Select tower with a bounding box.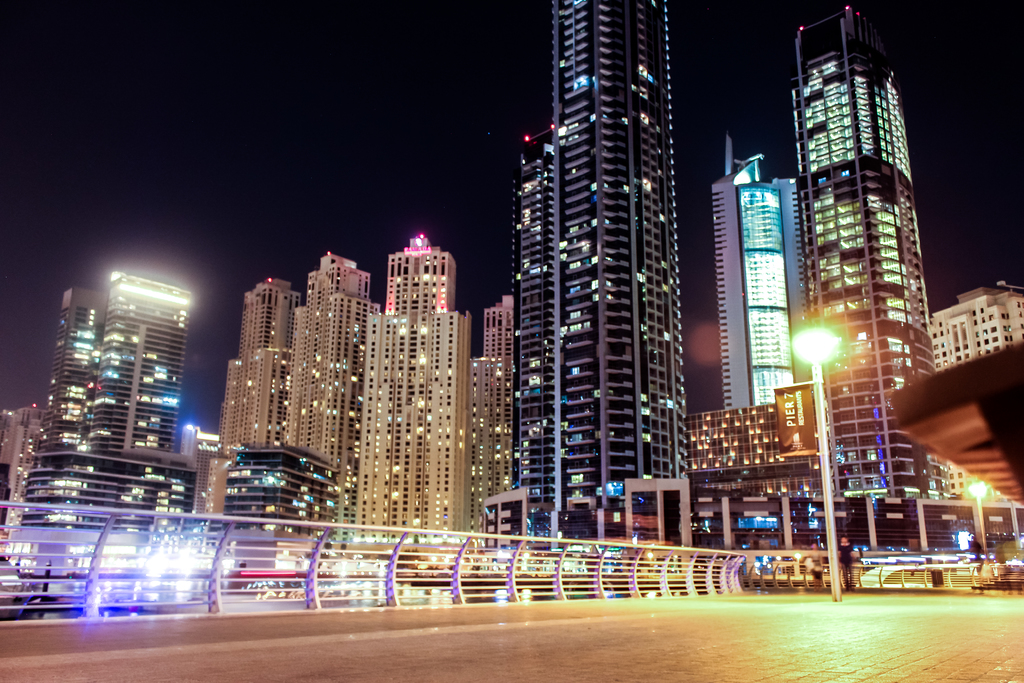
212, 279, 308, 508.
